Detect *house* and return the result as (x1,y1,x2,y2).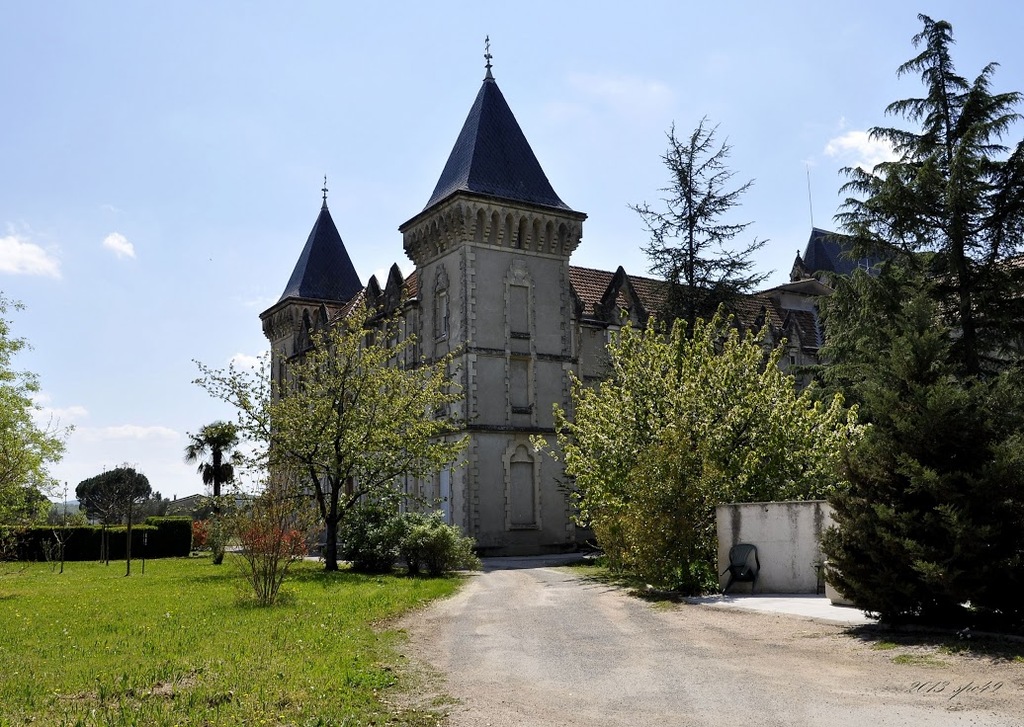
(223,96,894,570).
